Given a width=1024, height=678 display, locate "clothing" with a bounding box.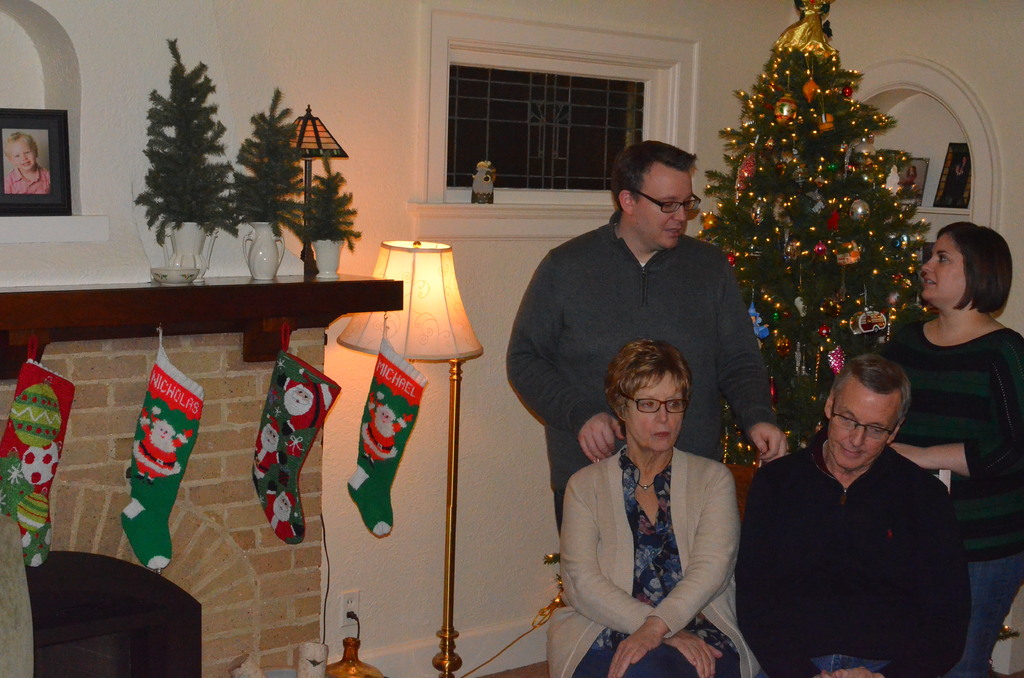
Located: [746,407,973,670].
